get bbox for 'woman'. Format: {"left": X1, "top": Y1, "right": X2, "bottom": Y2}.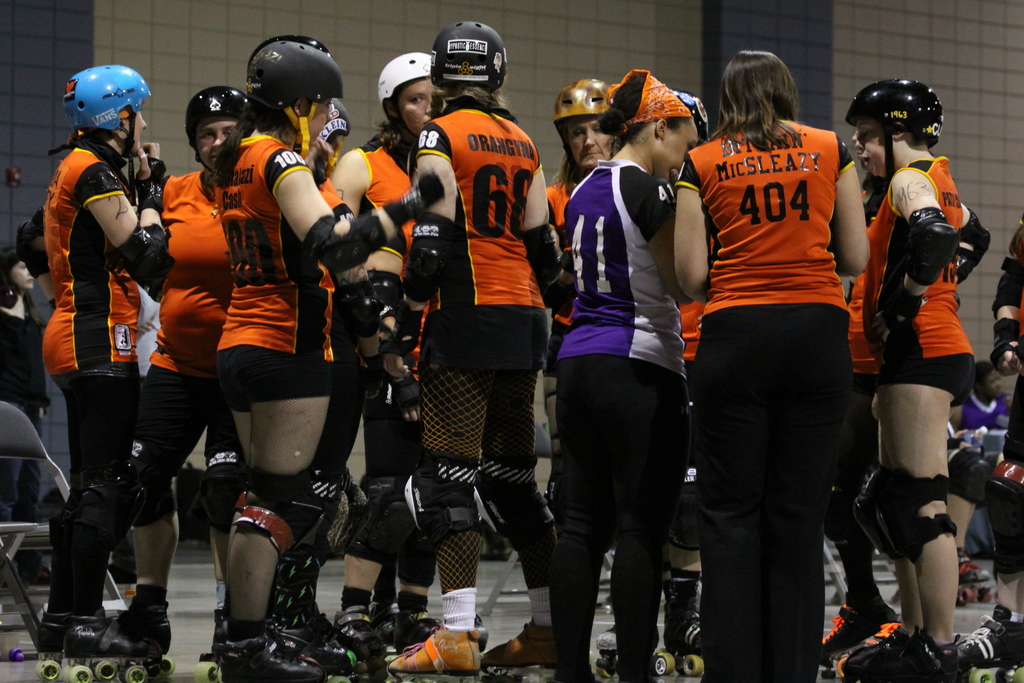
{"left": 851, "top": 70, "right": 977, "bottom": 682}.
